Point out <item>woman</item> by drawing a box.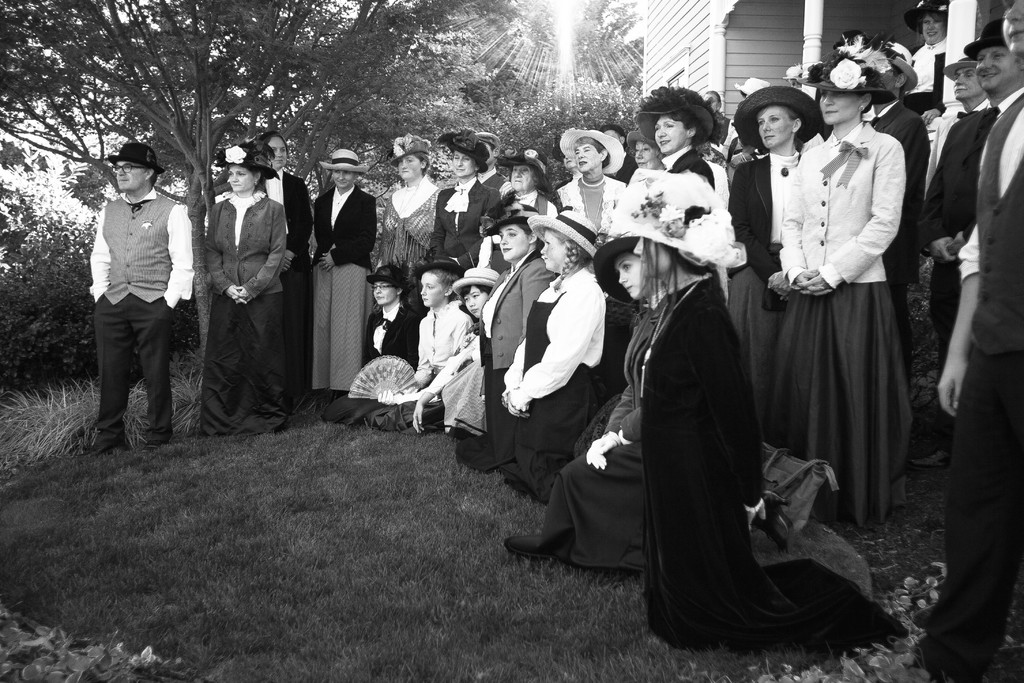
locate(424, 127, 504, 273).
